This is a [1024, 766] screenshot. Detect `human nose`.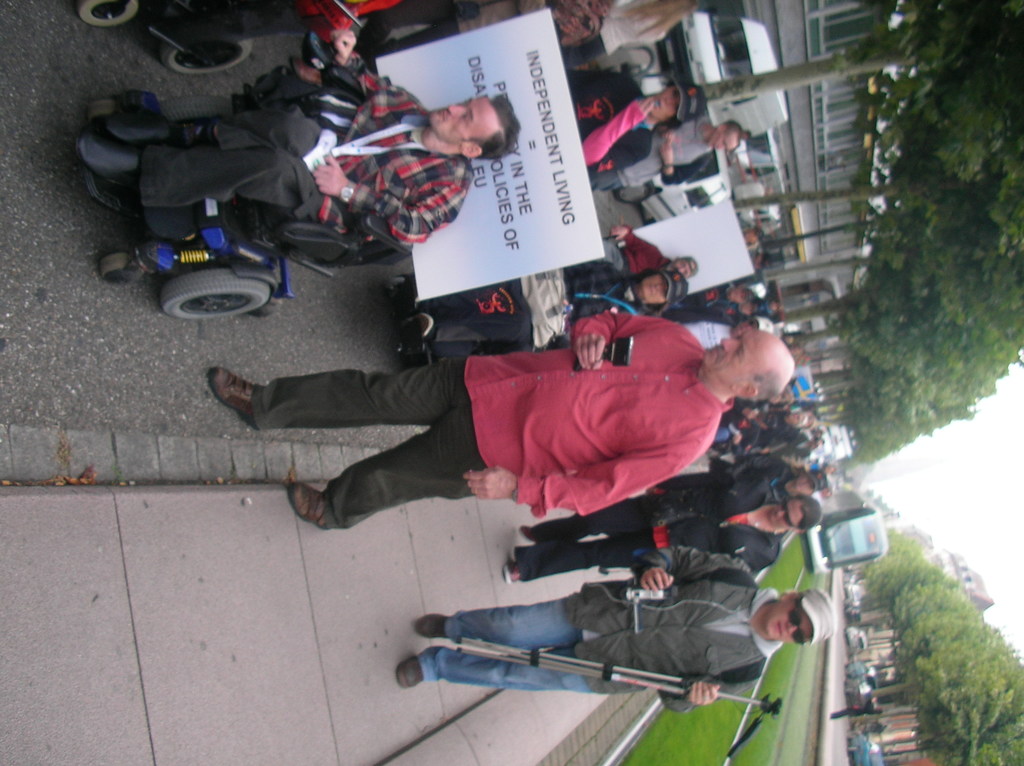
(788,623,797,634).
